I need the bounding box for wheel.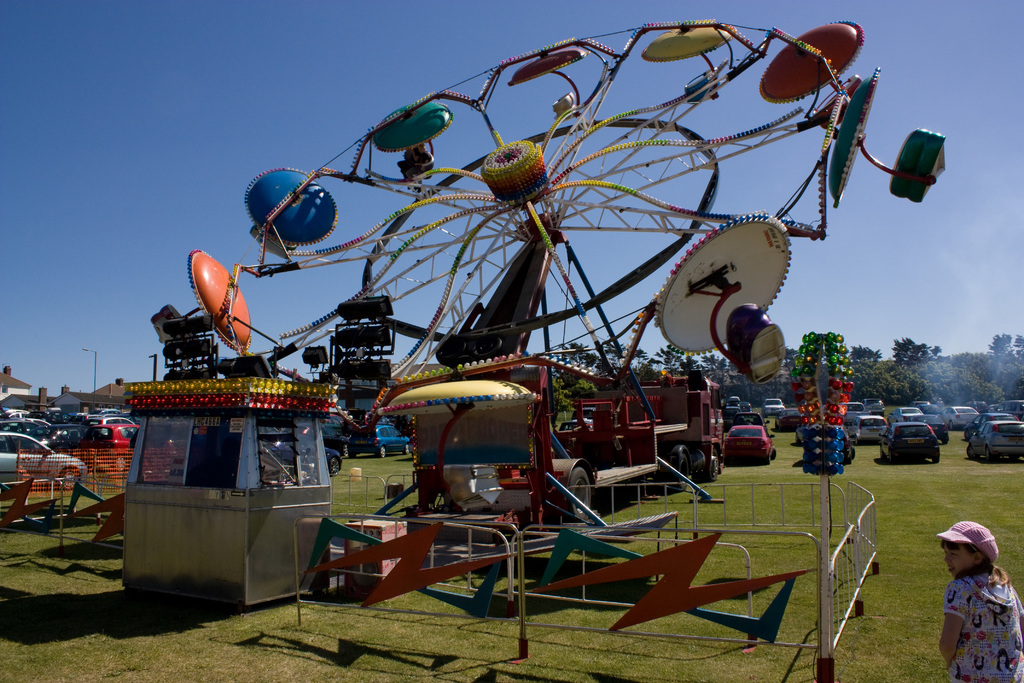
Here it is: left=340, top=443, right=351, bottom=456.
